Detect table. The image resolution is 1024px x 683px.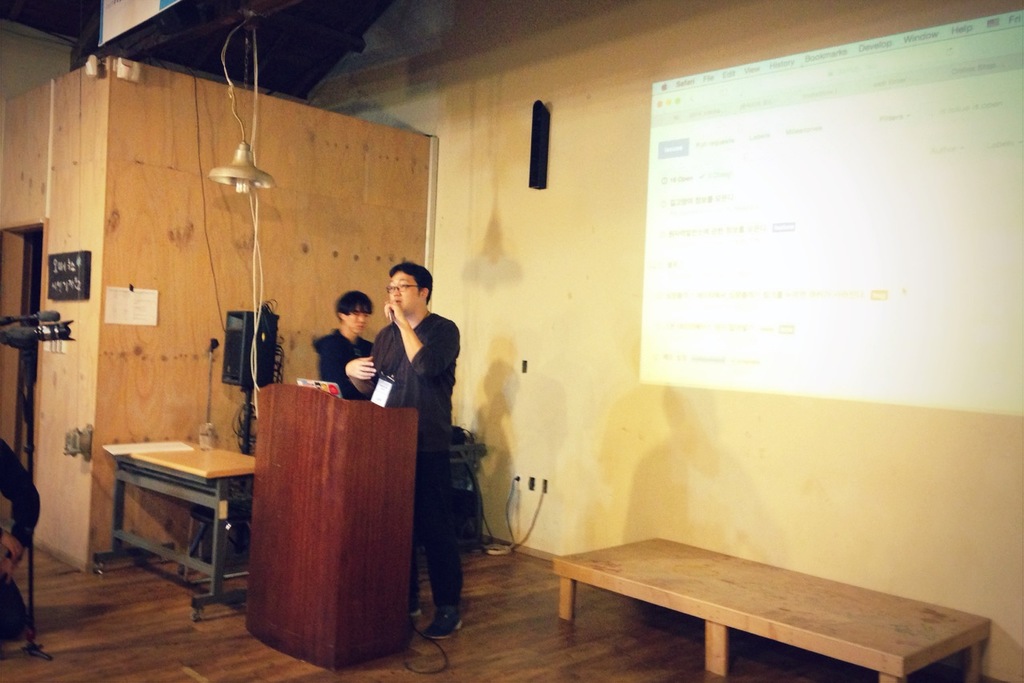
[108,449,256,597].
